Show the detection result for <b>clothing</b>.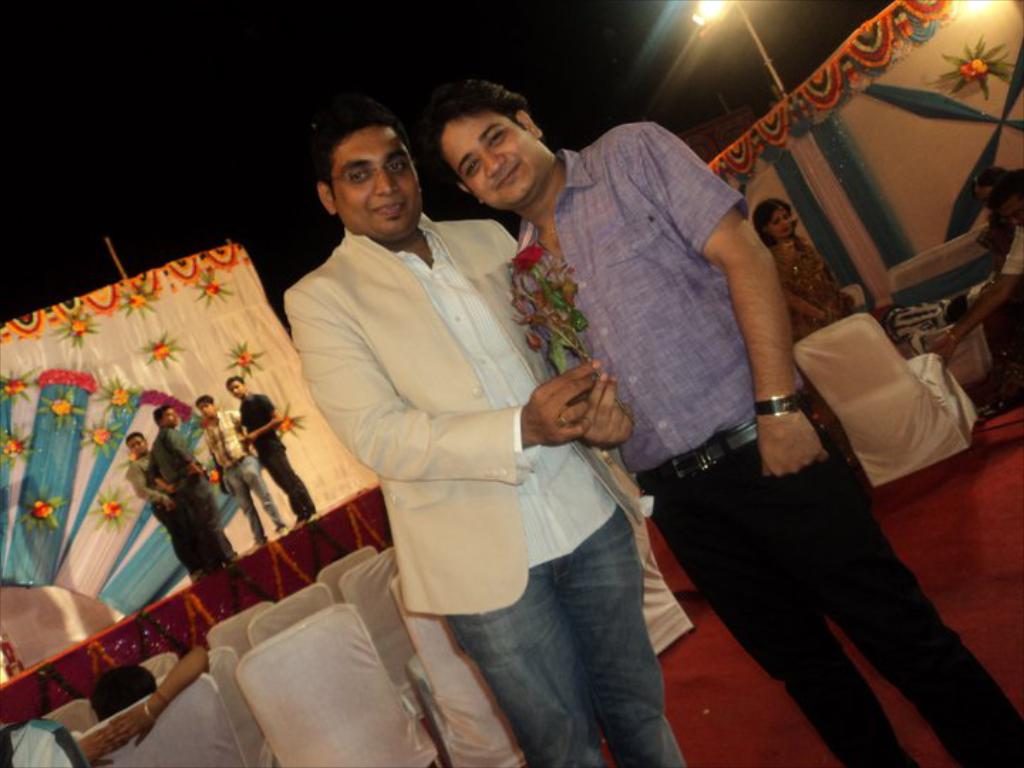
pyautogui.locateOnScreen(512, 122, 1023, 767).
